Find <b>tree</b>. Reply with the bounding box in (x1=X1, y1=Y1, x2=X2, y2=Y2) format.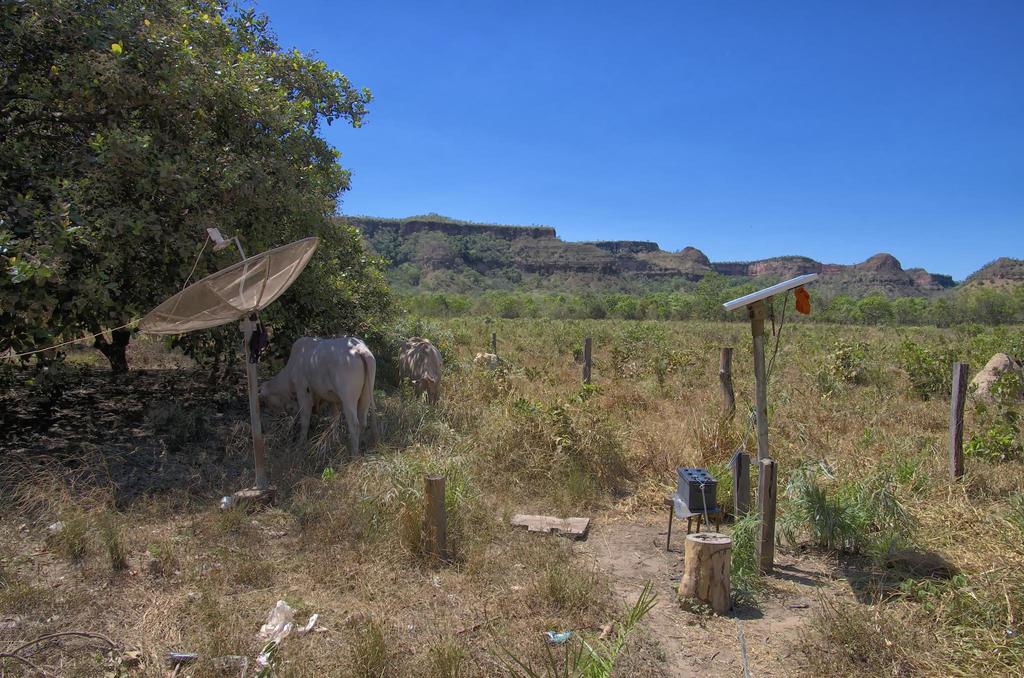
(x1=0, y1=0, x2=411, y2=416).
